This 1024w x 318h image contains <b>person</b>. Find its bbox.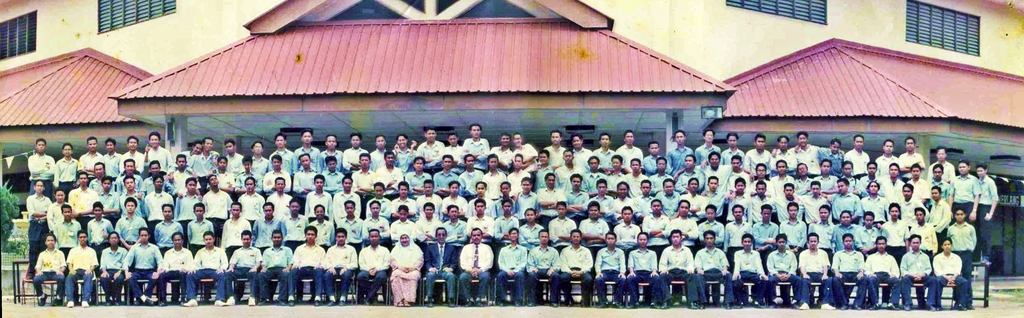
[left=457, top=225, right=493, bottom=306].
